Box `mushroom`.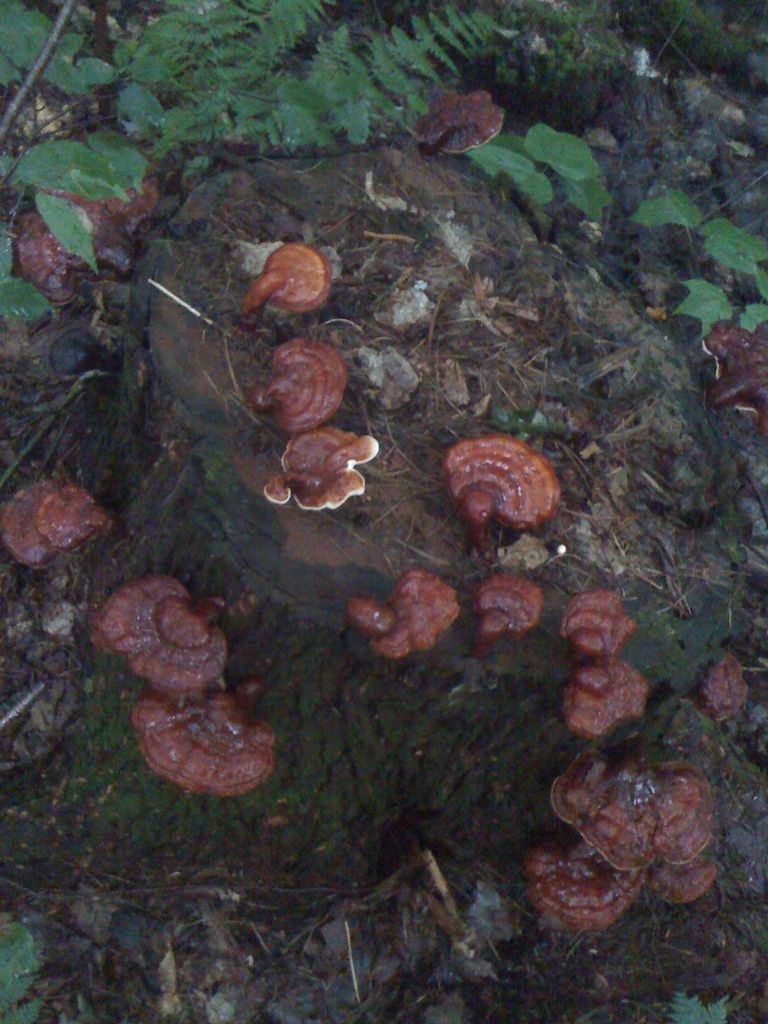
(558,593,639,662).
